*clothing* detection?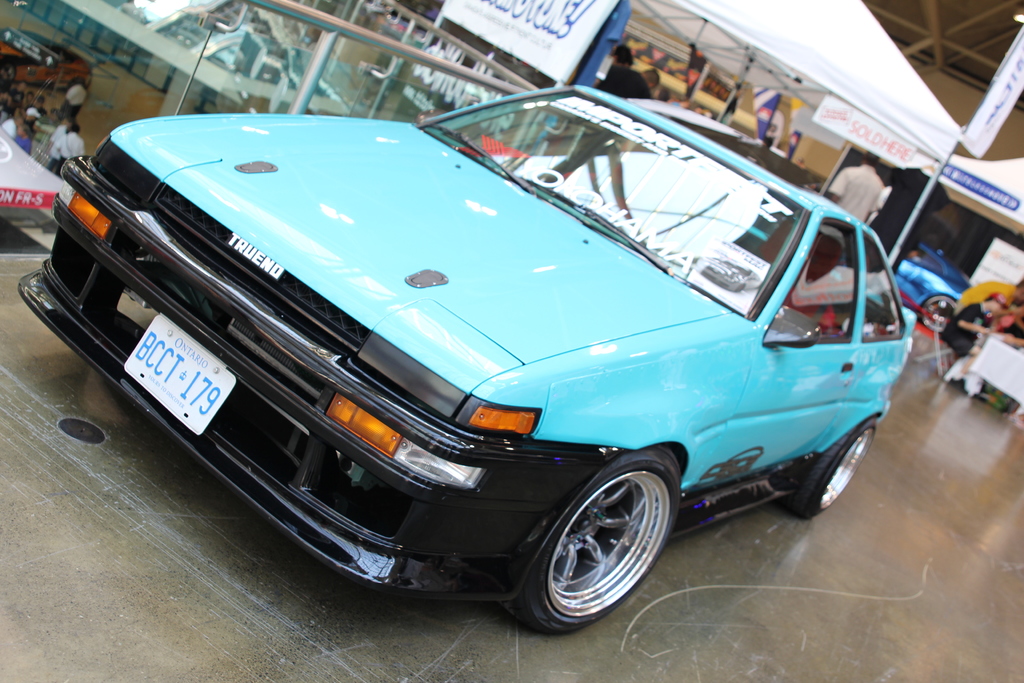
bbox=(64, 84, 83, 125)
